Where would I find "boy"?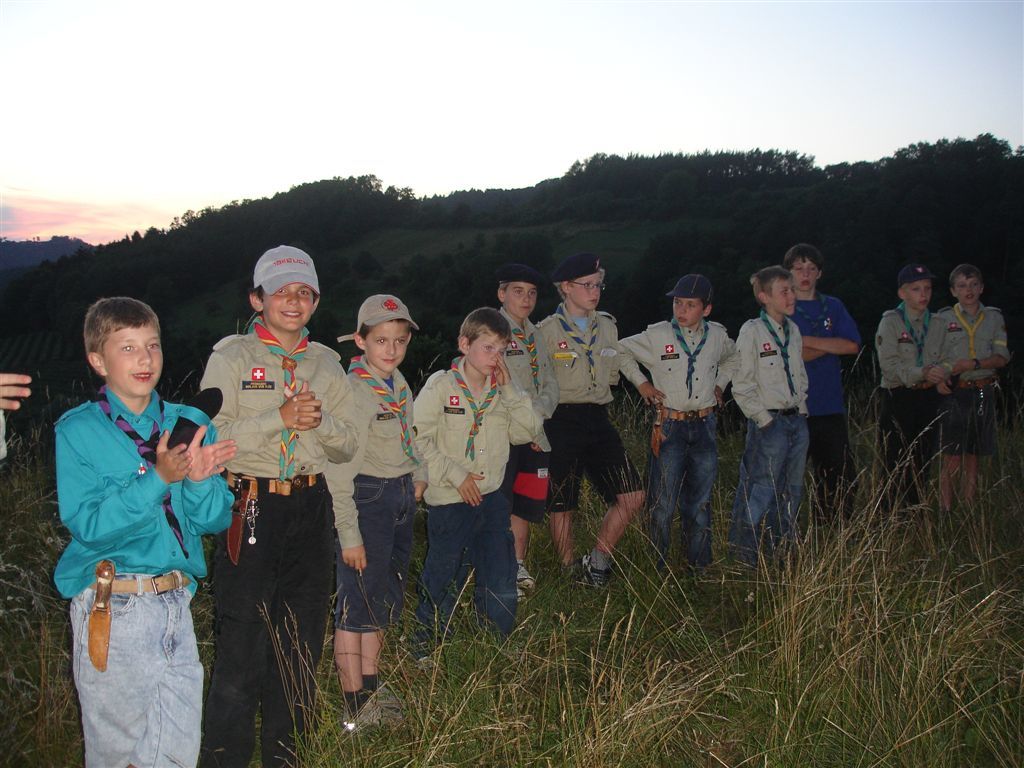
At box=[910, 257, 1010, 514].
